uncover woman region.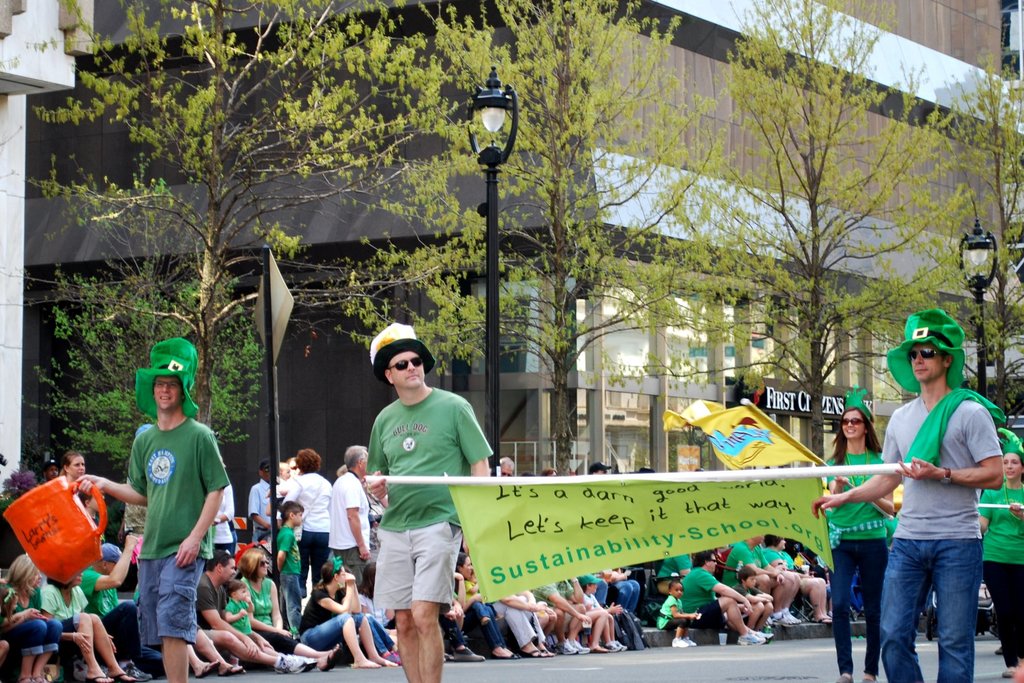
Uncovered: left=39, top=563, right=141, bottom=682.
